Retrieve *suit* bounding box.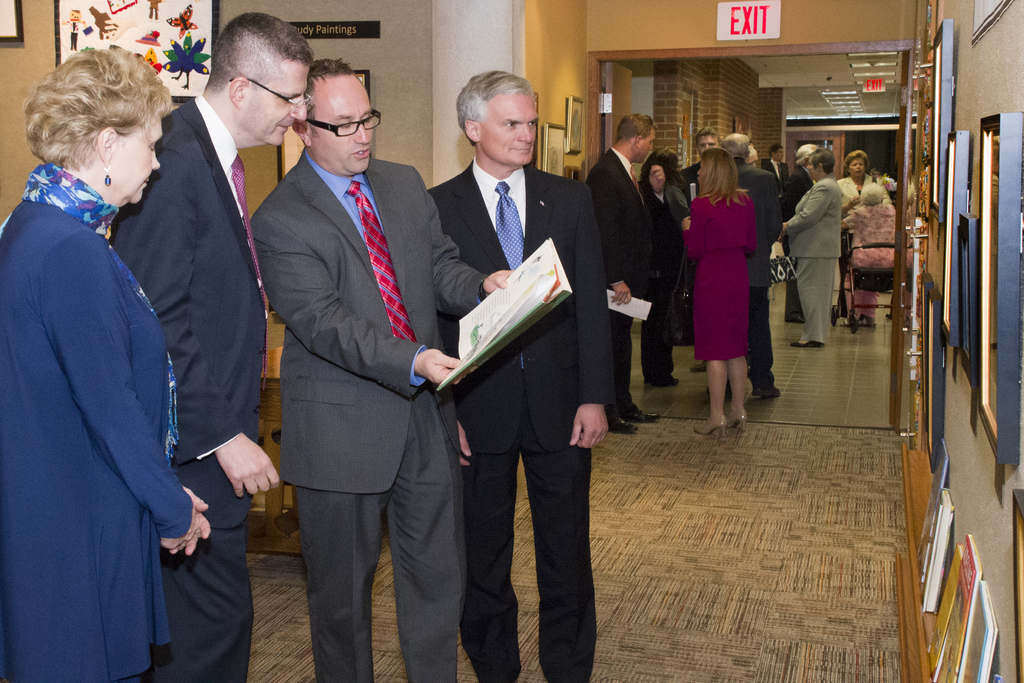
Bounding box: l=426, t=161, r=615, b=682.
